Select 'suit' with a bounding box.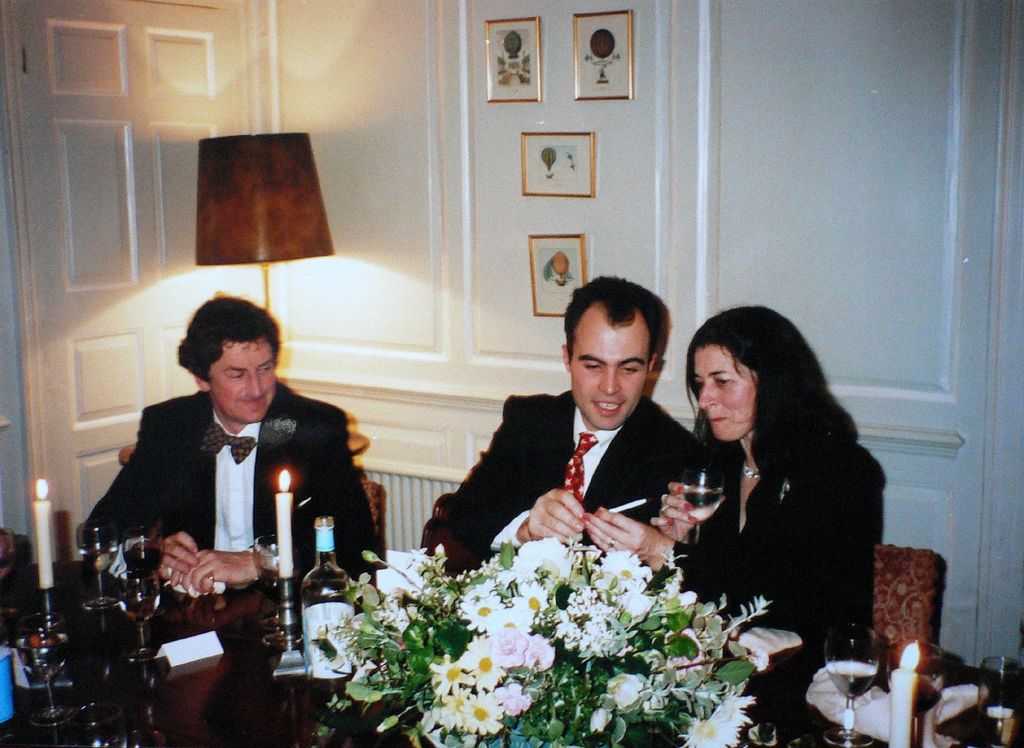
rect(689, 442, 885, 640).
